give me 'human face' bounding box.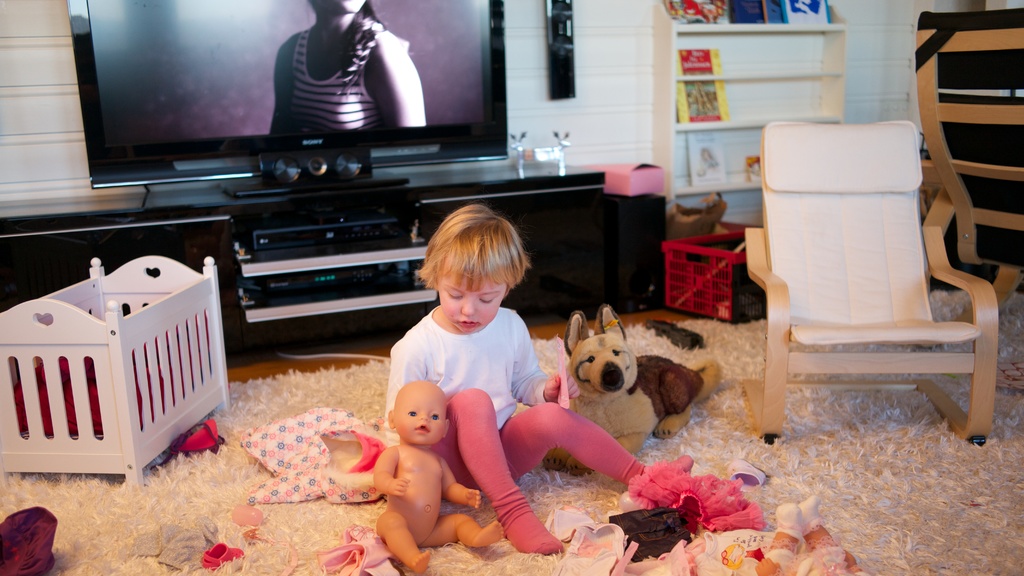
{"left": 432, "top": 254, "right": 505, "bottom": 338}.
